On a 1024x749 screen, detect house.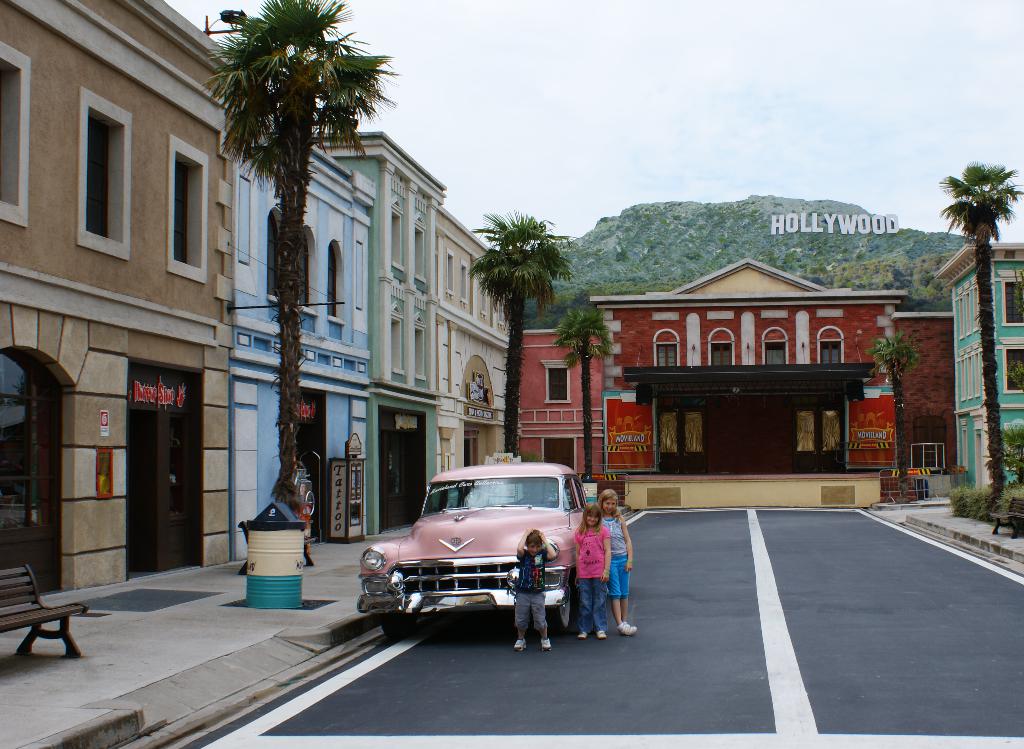
detection(319, 126, 446, 526).
